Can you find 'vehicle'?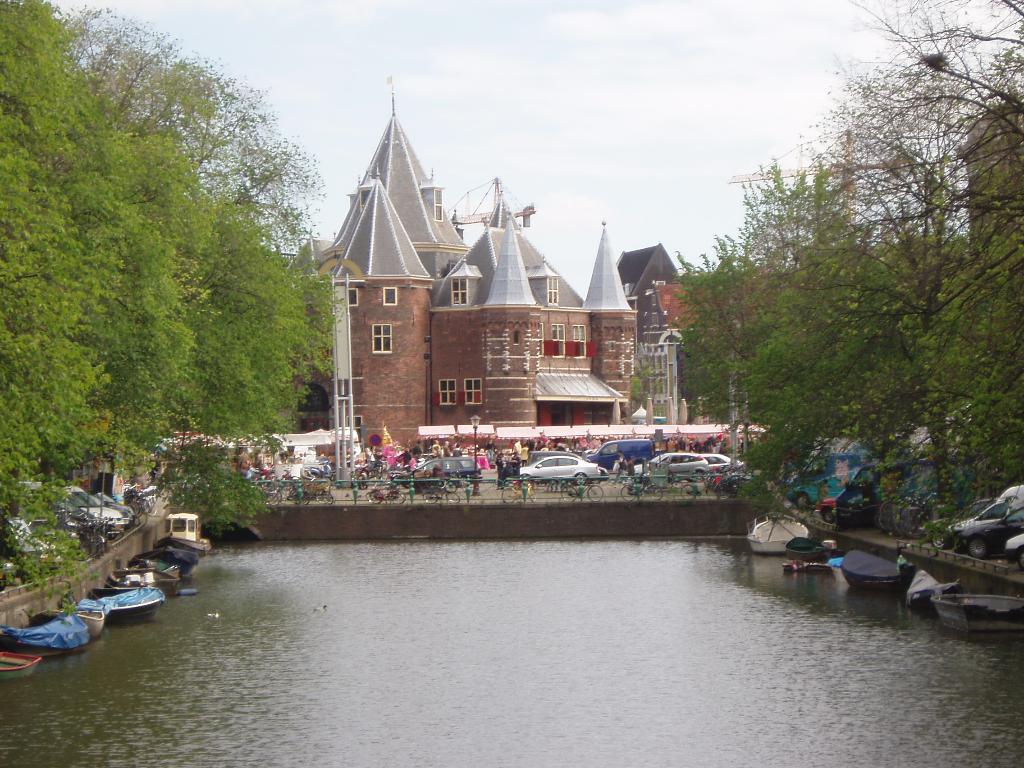
Yes, bounding box: bbox(514, 454, 609, 484).
